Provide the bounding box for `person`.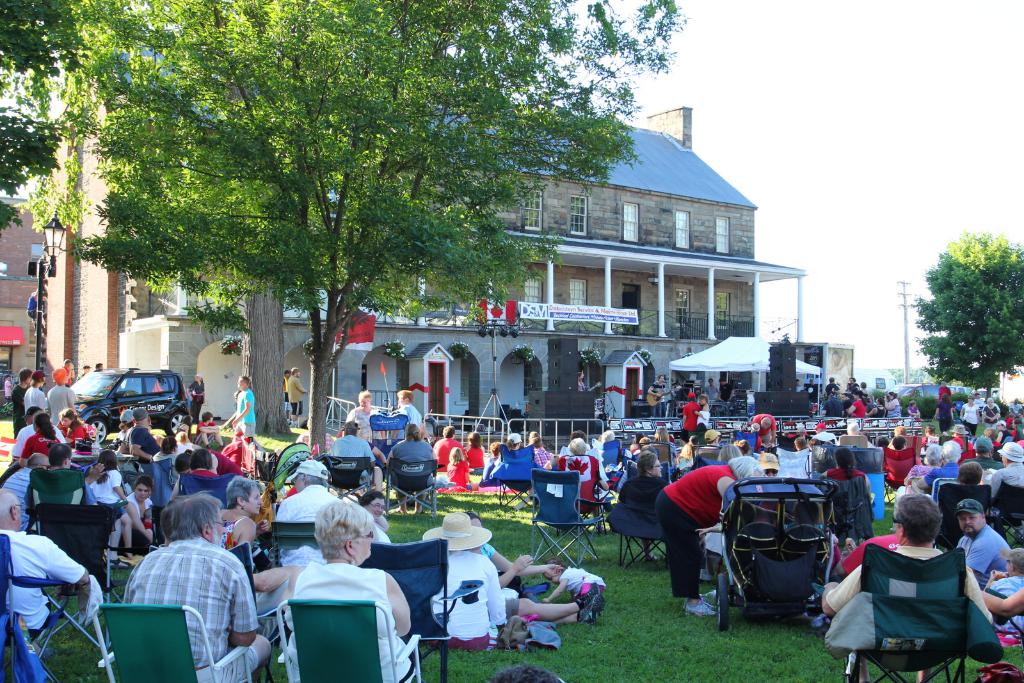
(812,444,873,513).
